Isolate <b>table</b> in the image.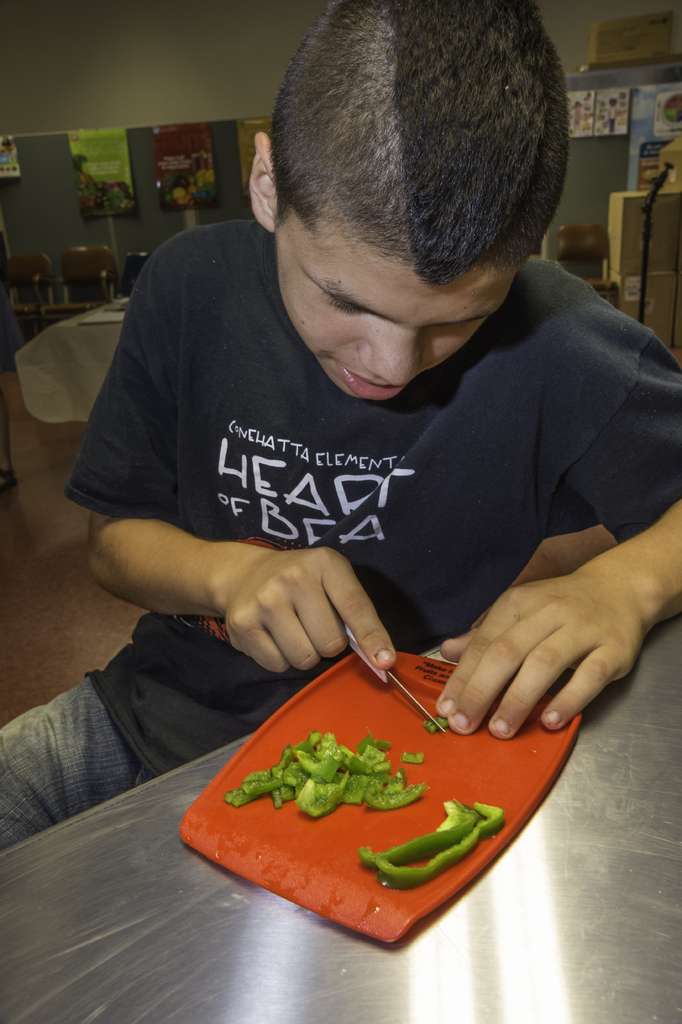
Isolated region: [x1=17, y1=295, x2=121, y2=428].
